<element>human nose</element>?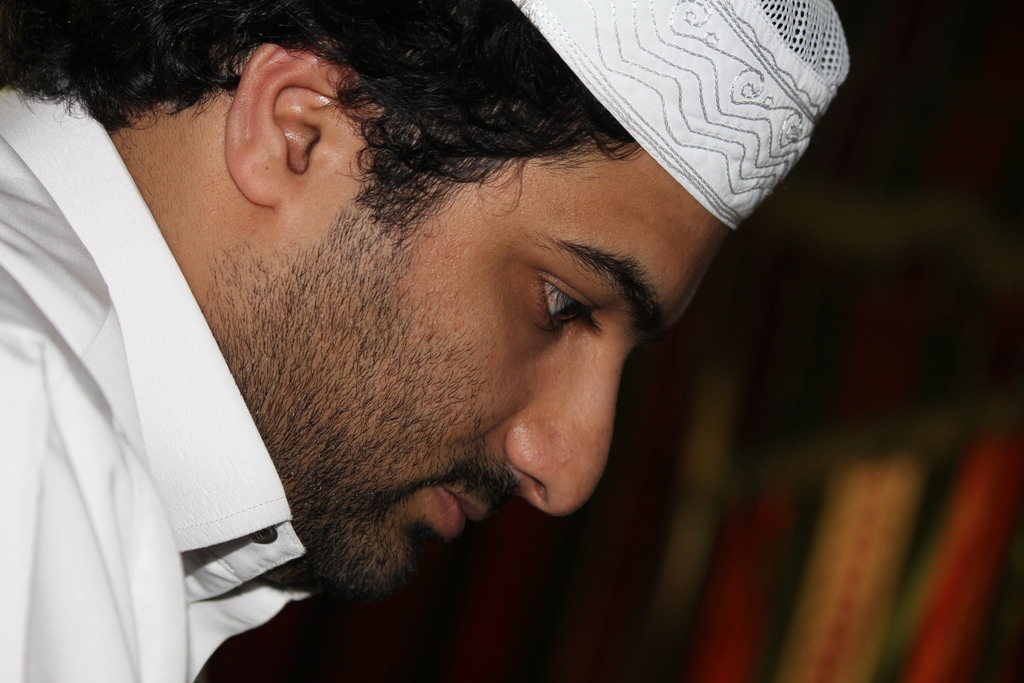
BBox(505, 332, 635, 514)
